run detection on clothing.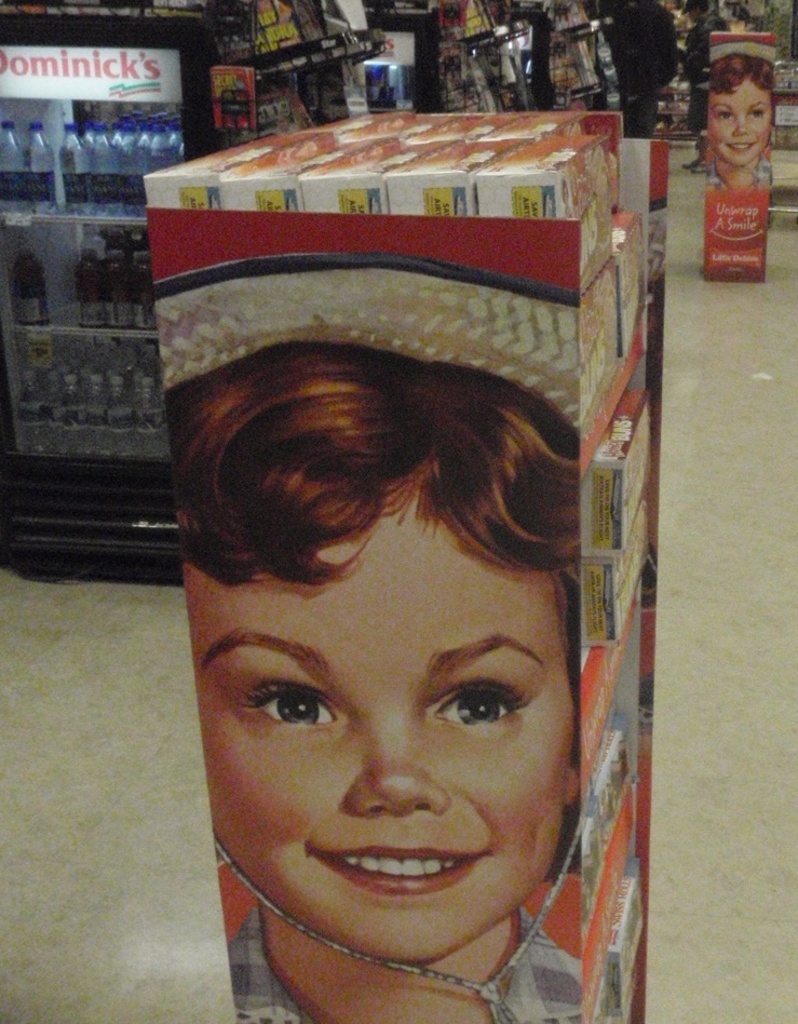
Result: 234,908,593,1023.
